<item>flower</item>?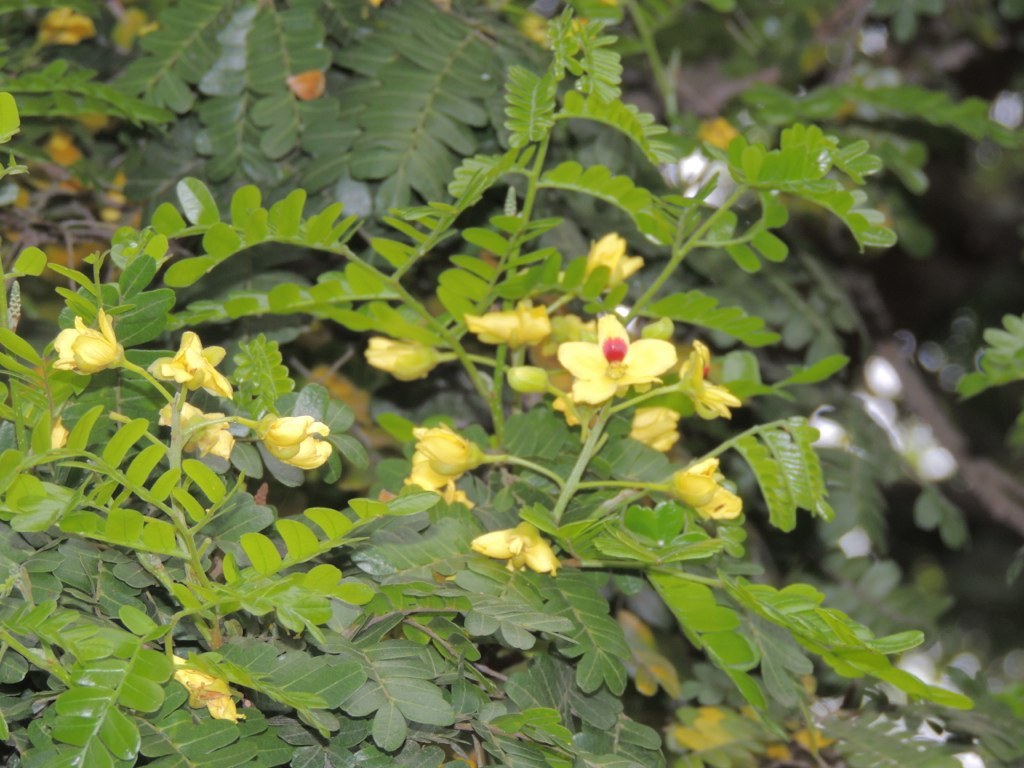
BBox(469, 519, 556, 579)
